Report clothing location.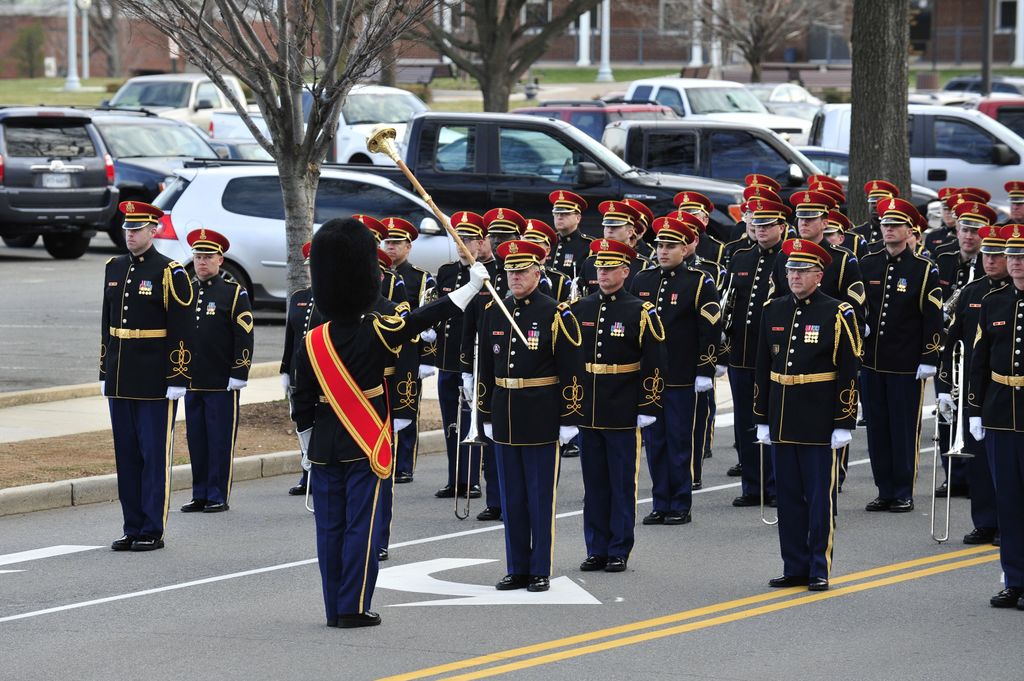
Report: <region>548, 269, 580, 300</region>.
